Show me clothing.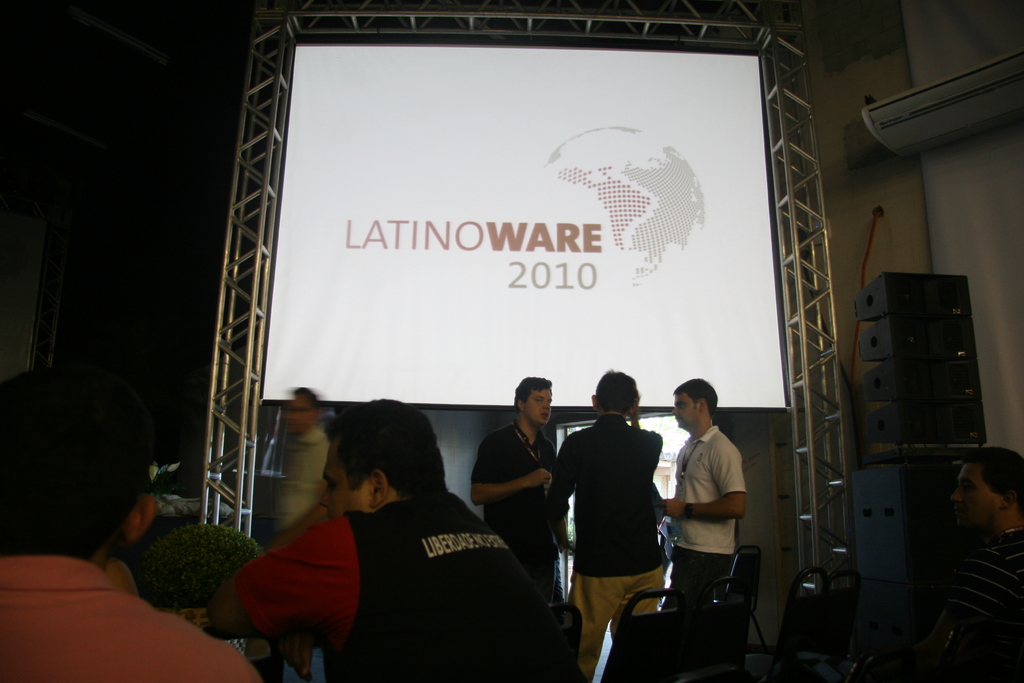
clothing is here: select_region(466, 419, 562, 579).
